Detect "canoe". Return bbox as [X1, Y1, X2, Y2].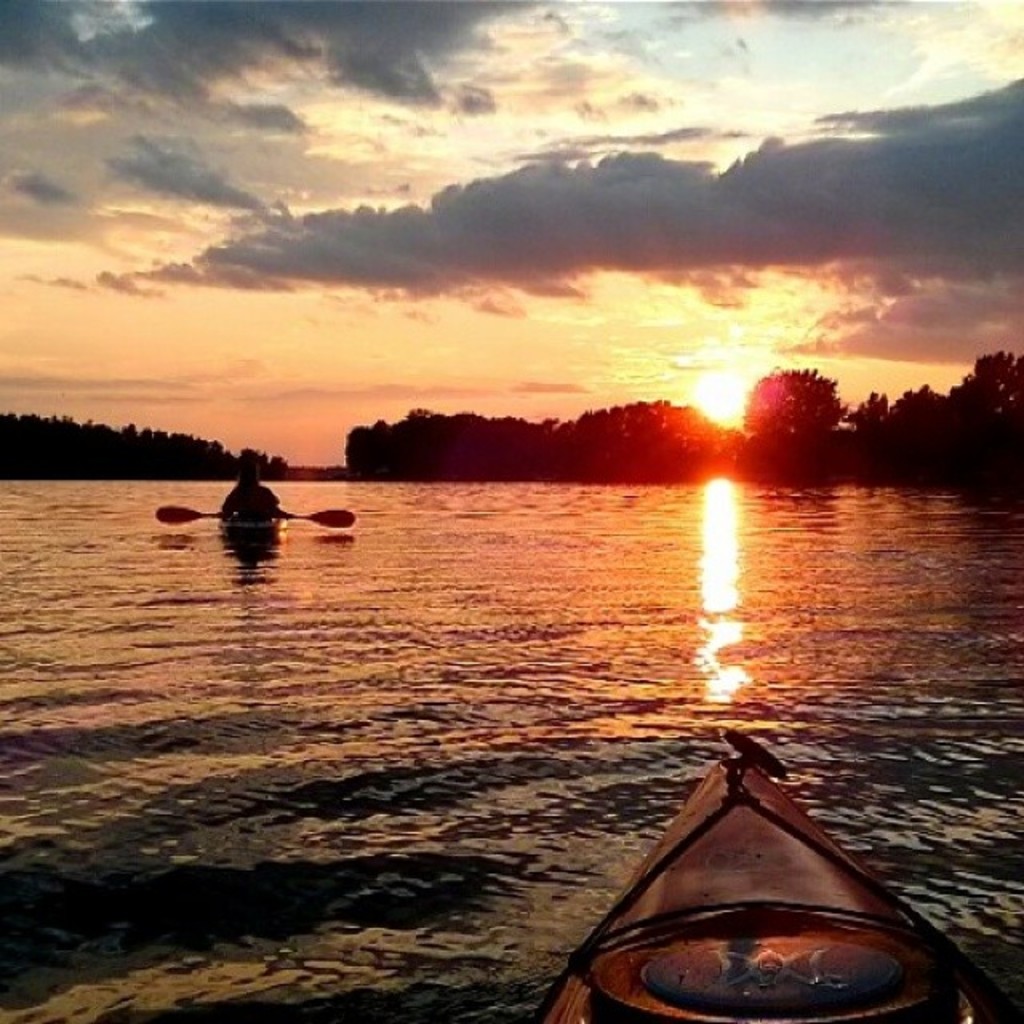
[590, 723, 952, 1019].
